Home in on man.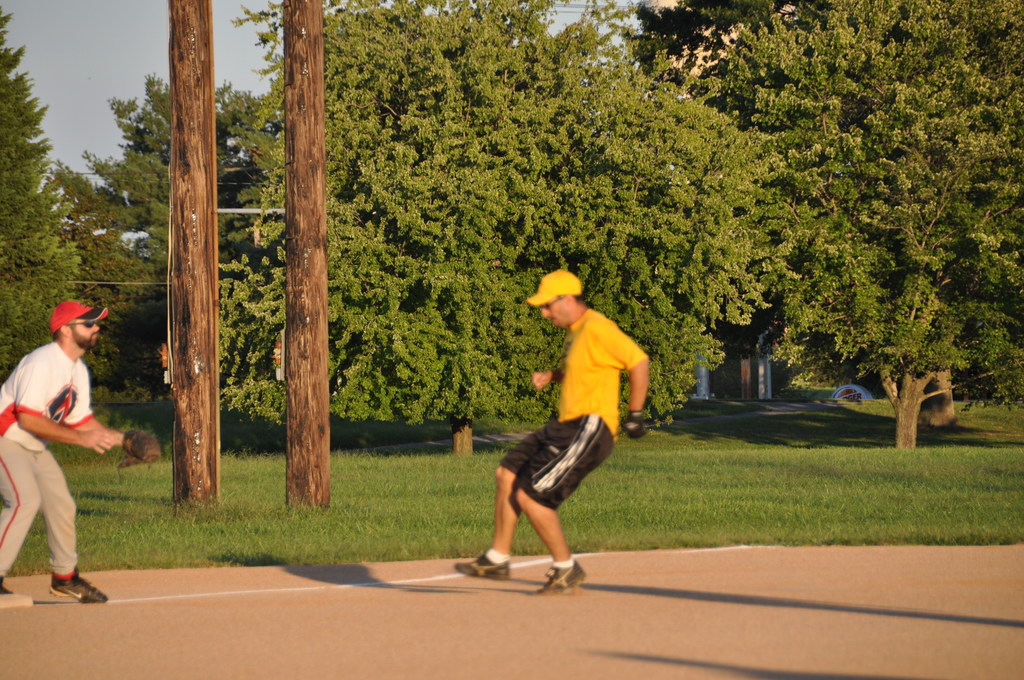
Homed in at Rect(451, 266, 650, 598).
